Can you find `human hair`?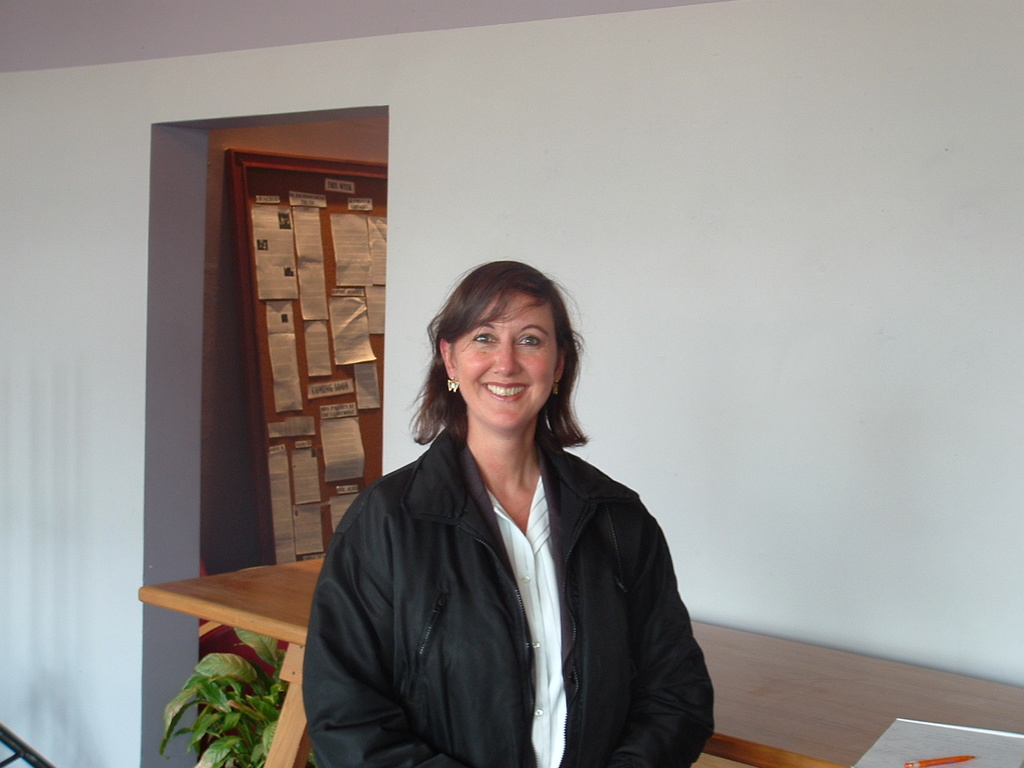
Yes, bounding box: <bbox>414, 258, 587, 466</bbox>.
